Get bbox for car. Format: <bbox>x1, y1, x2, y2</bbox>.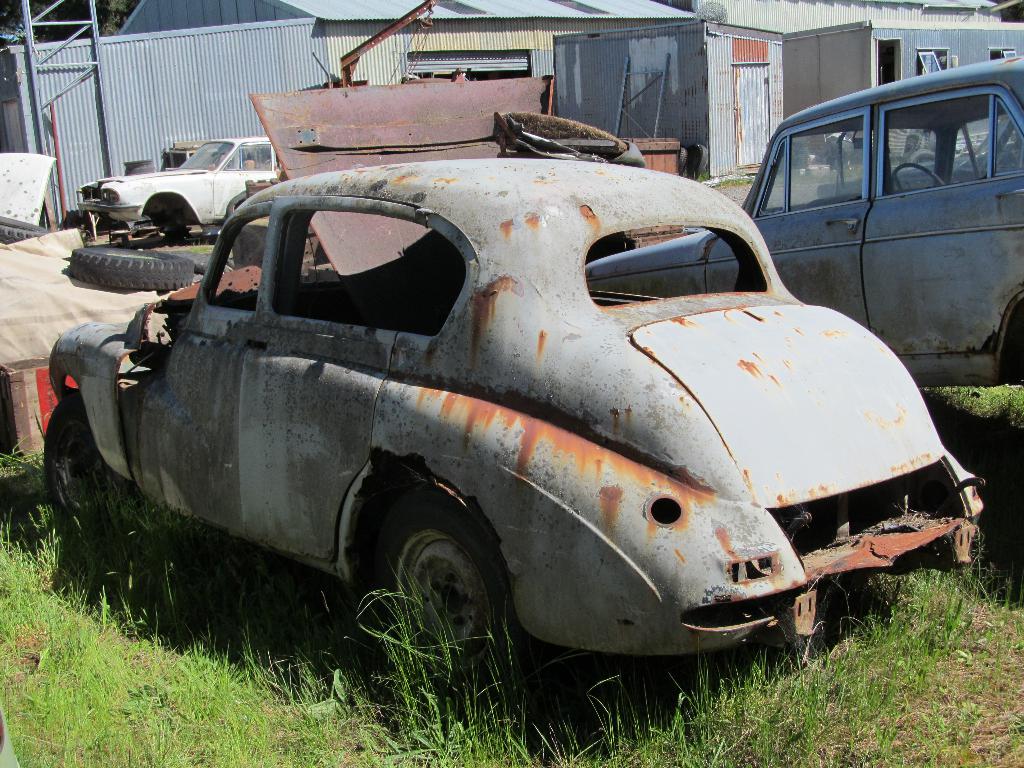
<bbox>76, 140, 282, 228</bbox>.
